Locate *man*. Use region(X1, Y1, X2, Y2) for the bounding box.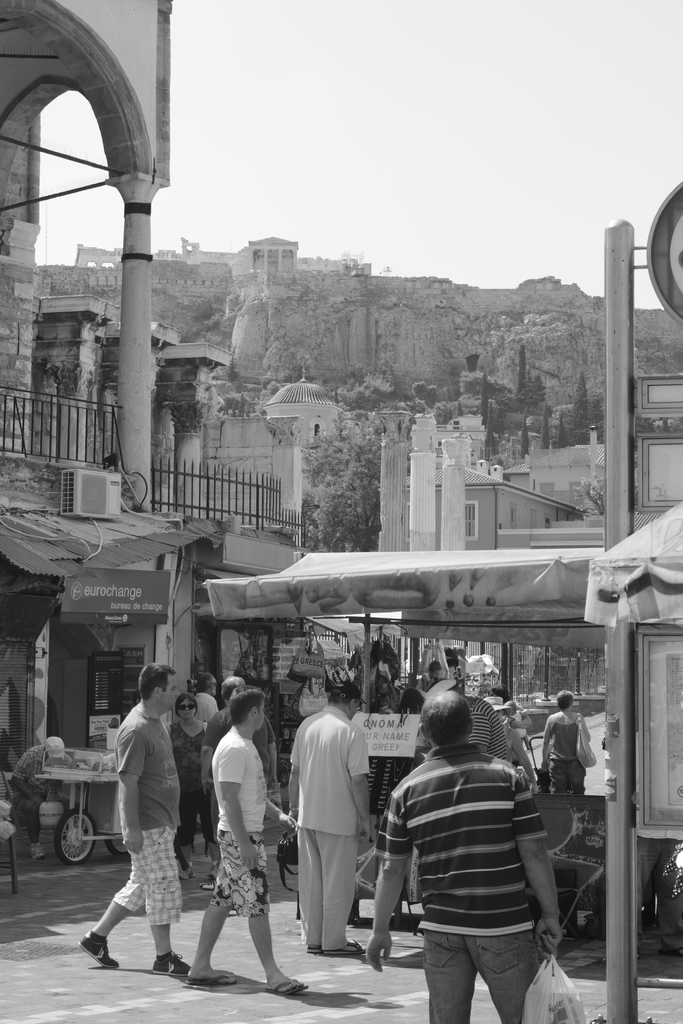
region(372, 696, 579, 1023).
